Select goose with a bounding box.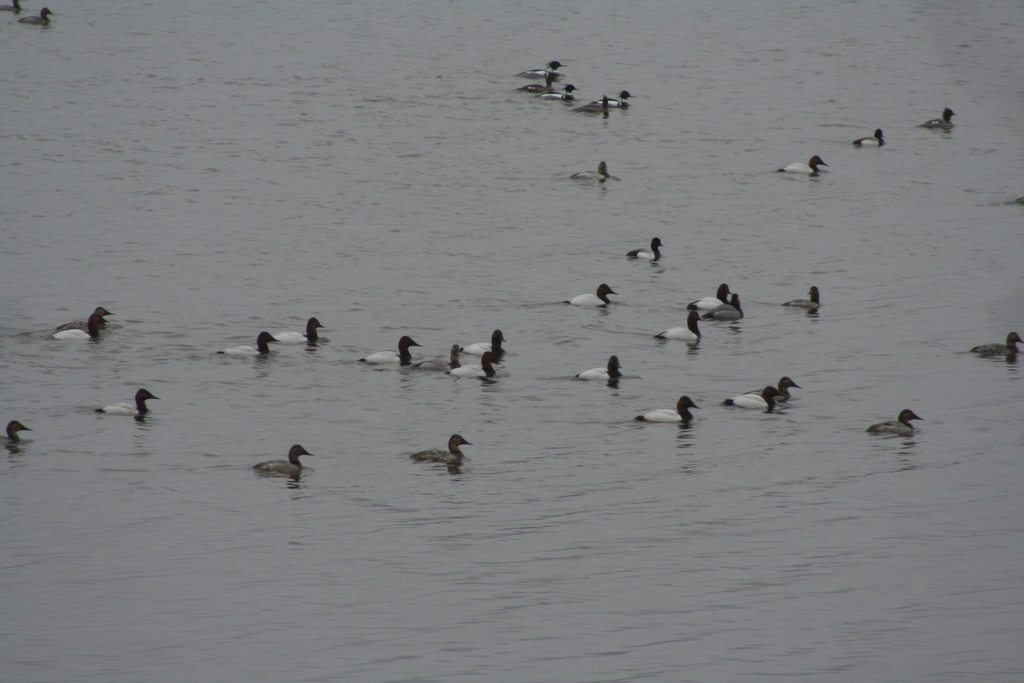
560, 283, 619, 313.
